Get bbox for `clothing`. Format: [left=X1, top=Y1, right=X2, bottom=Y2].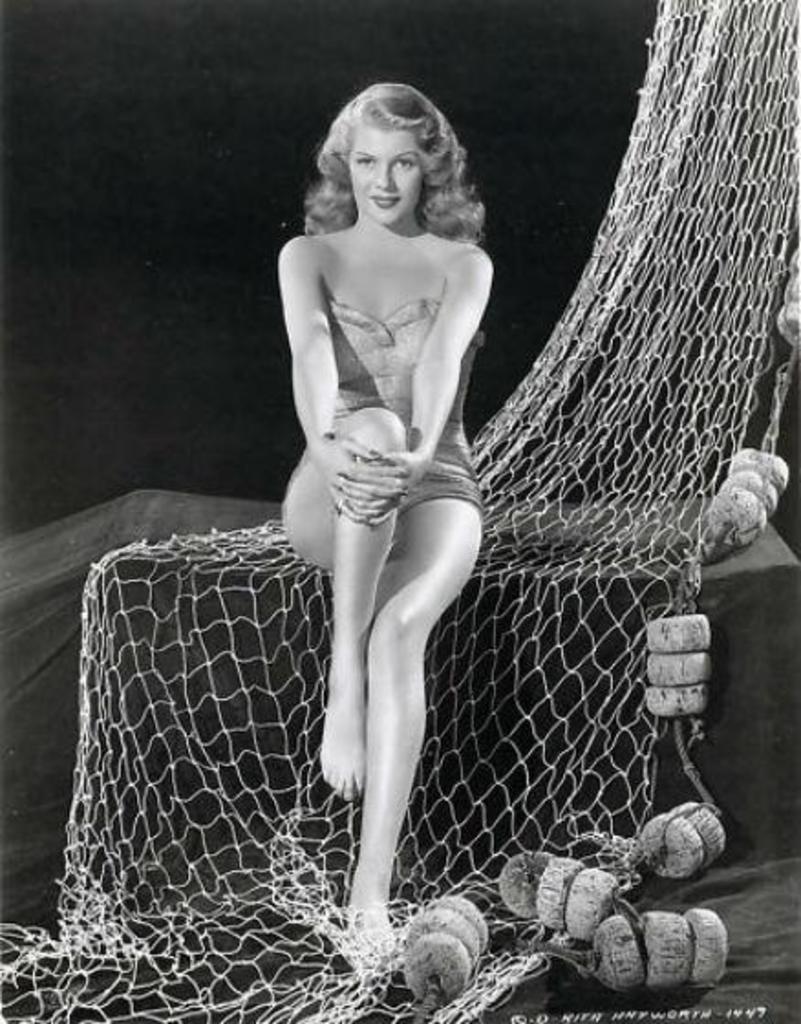
[left=294, top=300, right=488, bottom=523].
